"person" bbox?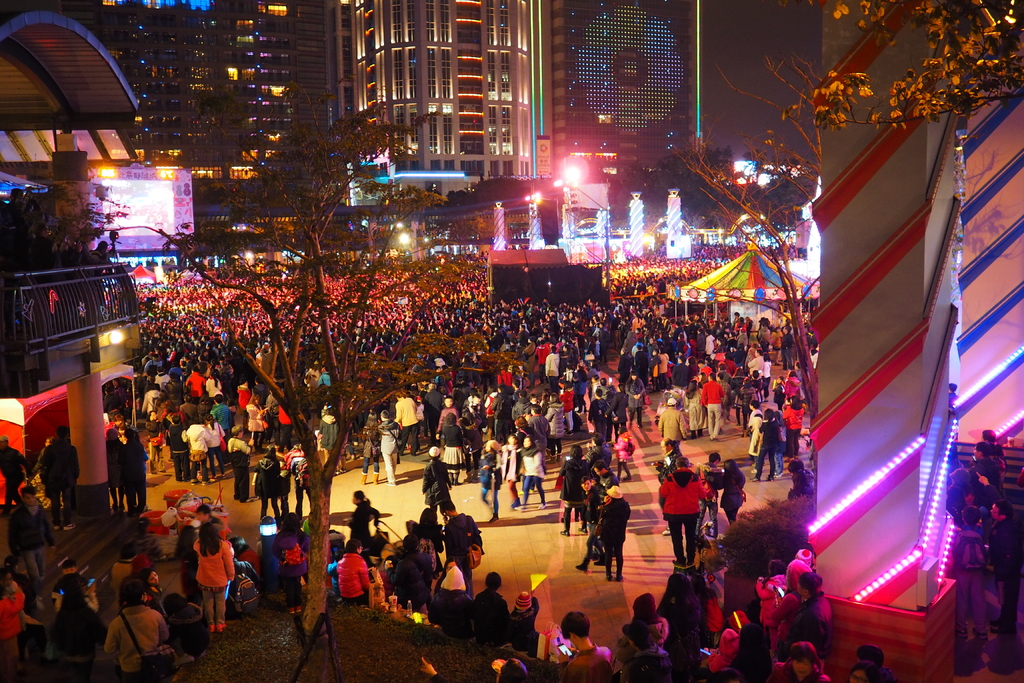
{"left": 5, "top": 488, "right": 43, "bottom": 579}
